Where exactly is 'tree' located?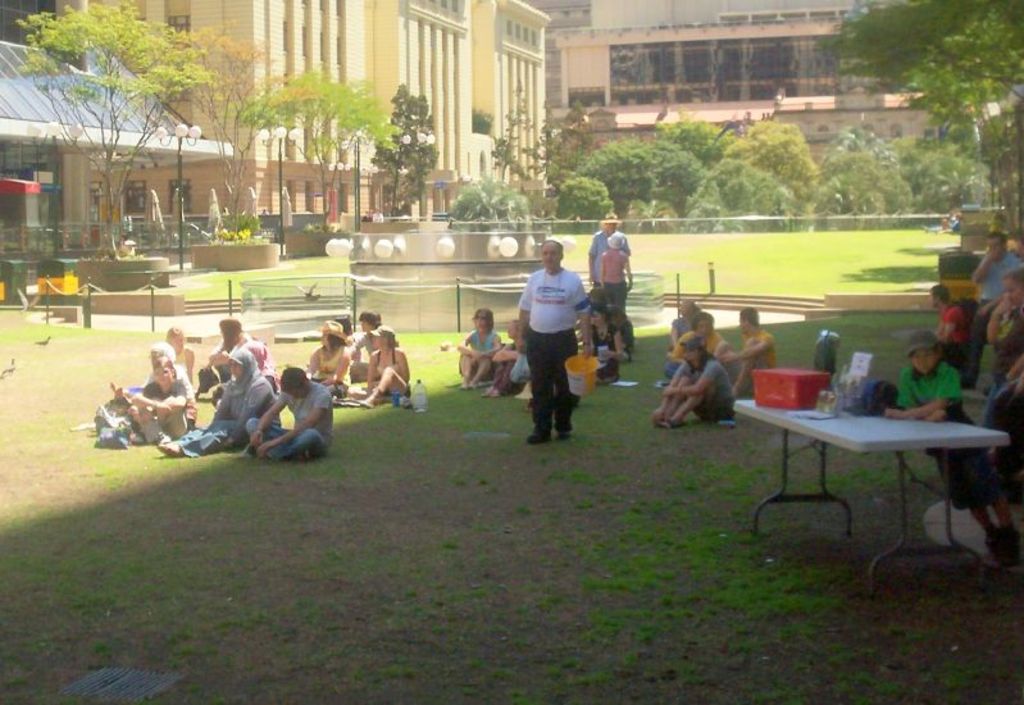
Its bounding box is crop(804, 163, 905, 231).
